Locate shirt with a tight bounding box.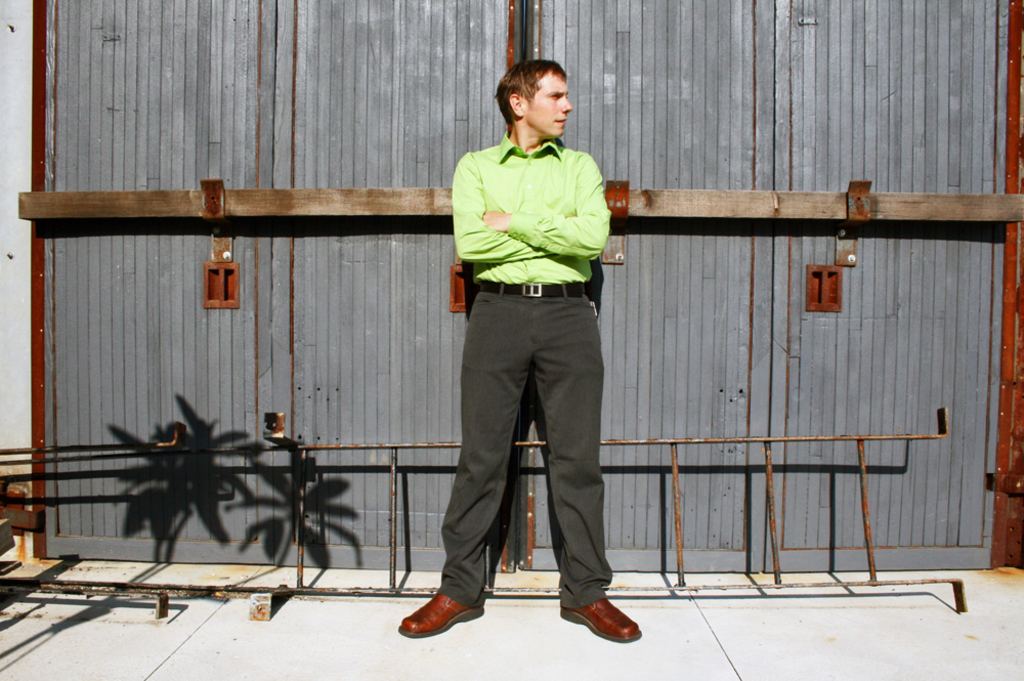
(left=452, top=119, right=615, bottom=302).
